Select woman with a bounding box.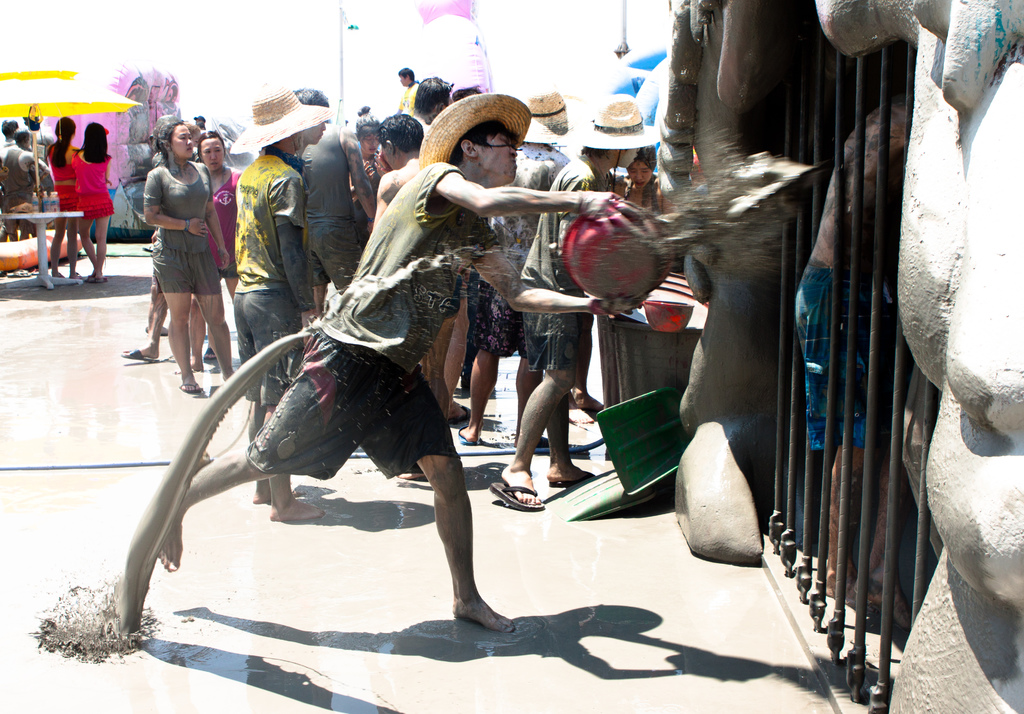
bbox(71, 121, 115, 283).
